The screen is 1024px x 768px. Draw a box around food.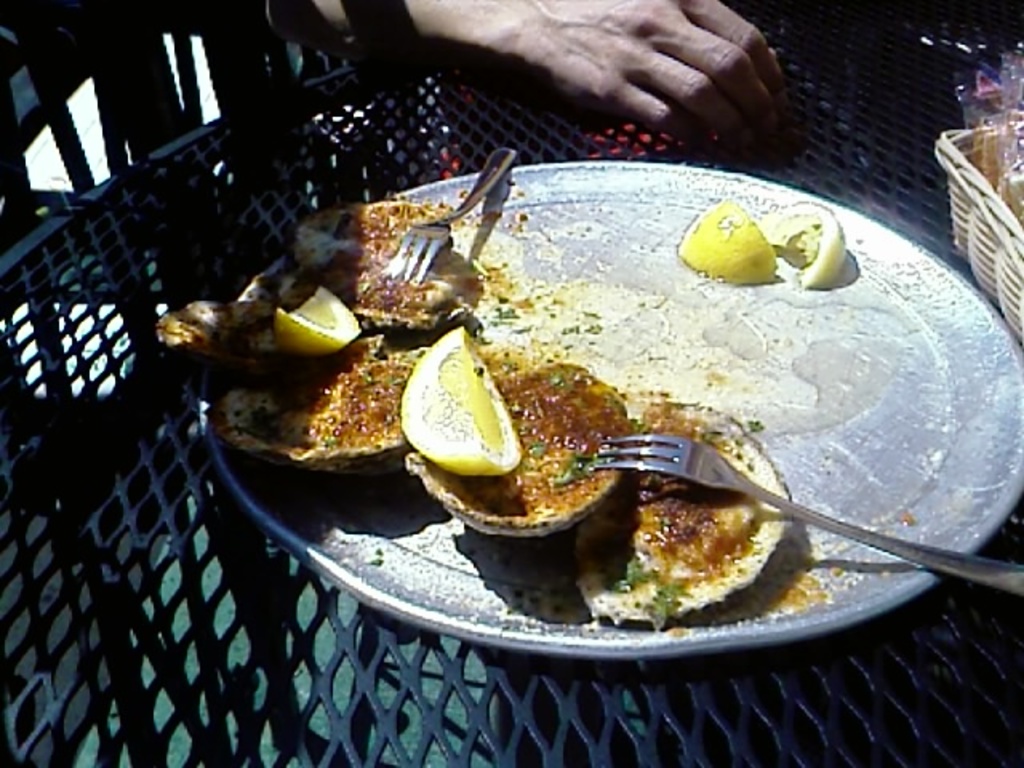
{"x1": 586, "y1": 462, "x2": 786, "y2": 632}.
